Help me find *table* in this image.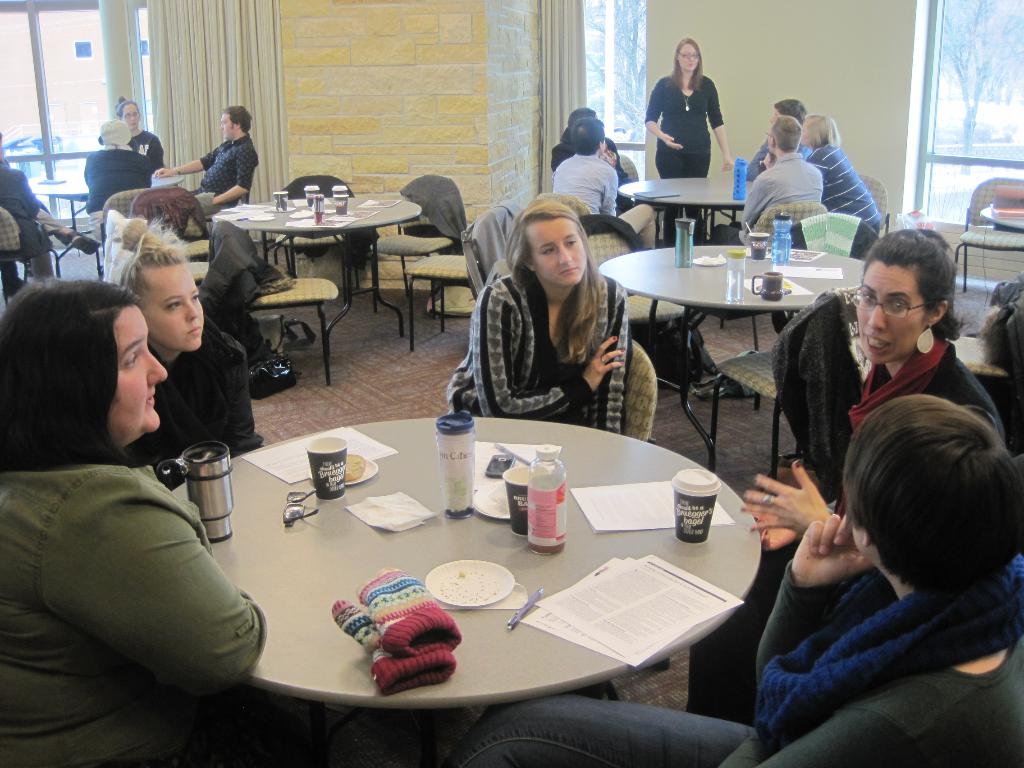
Found it: <box>617,178,755,245</box>.
